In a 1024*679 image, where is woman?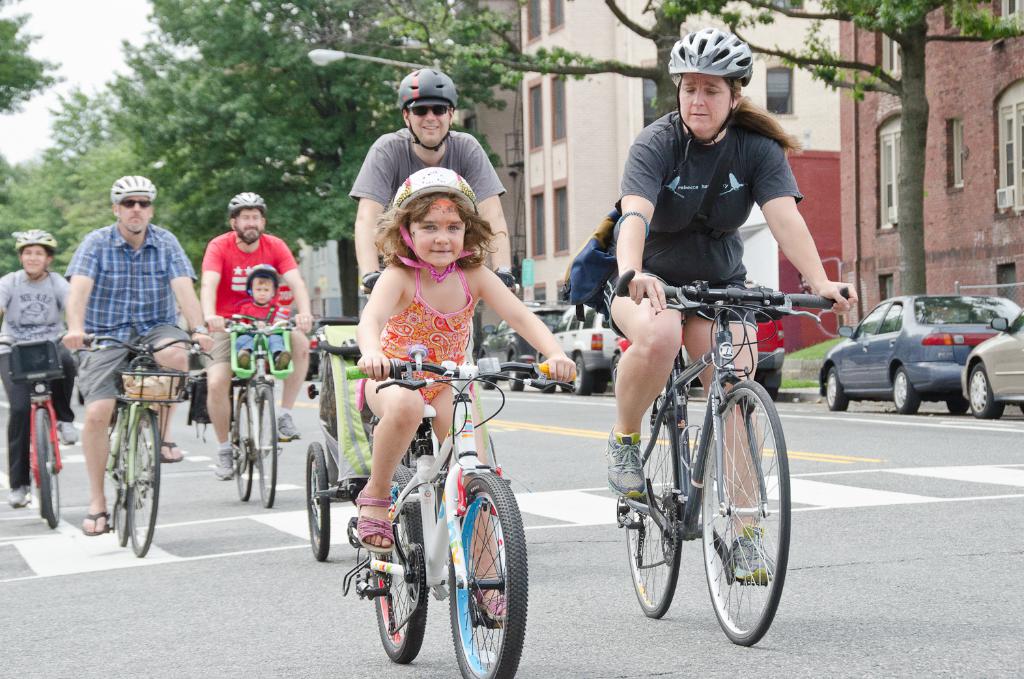
{"left": 0, "top": 227, "right": 79, "bottom": 505}.
